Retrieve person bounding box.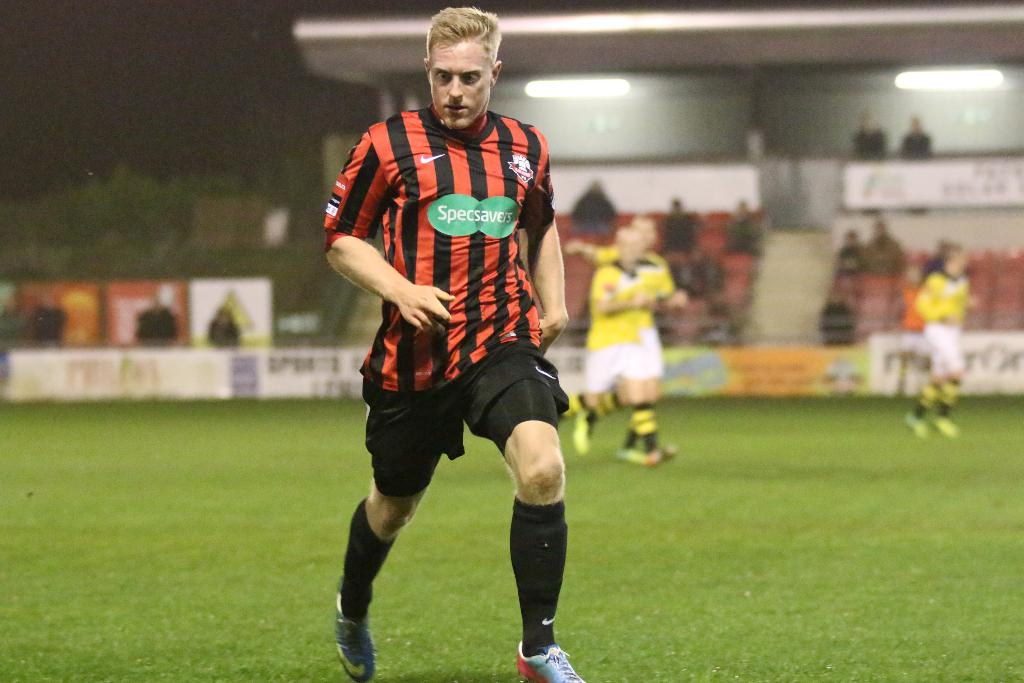
Bounding box: <box>723,201,770,262</box>.
